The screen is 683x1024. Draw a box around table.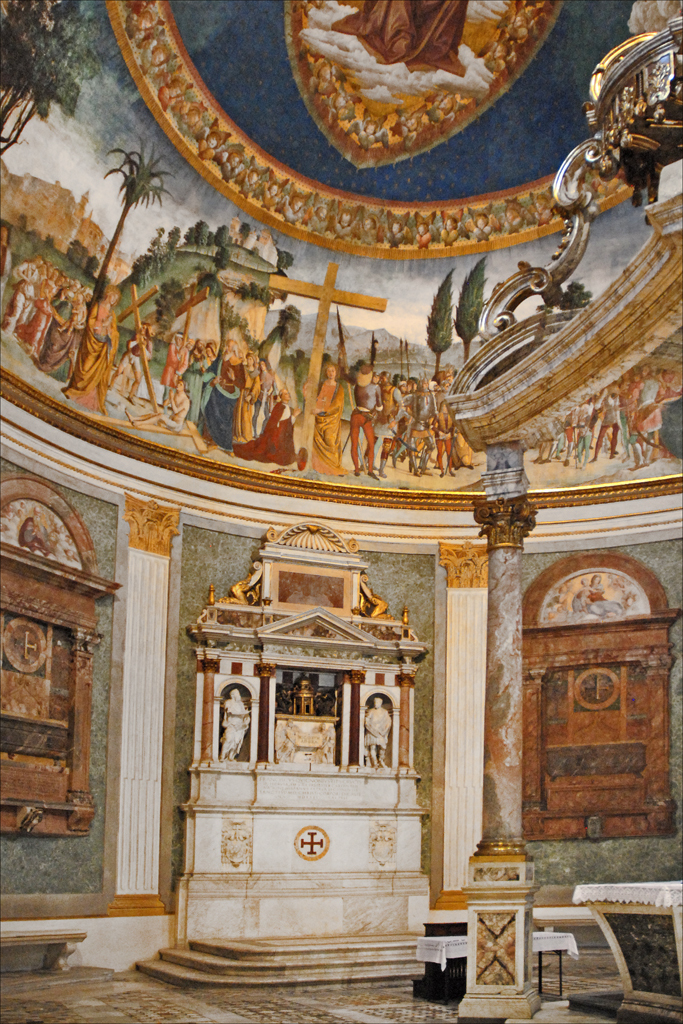
rect(573, 886, 681, 1019).
